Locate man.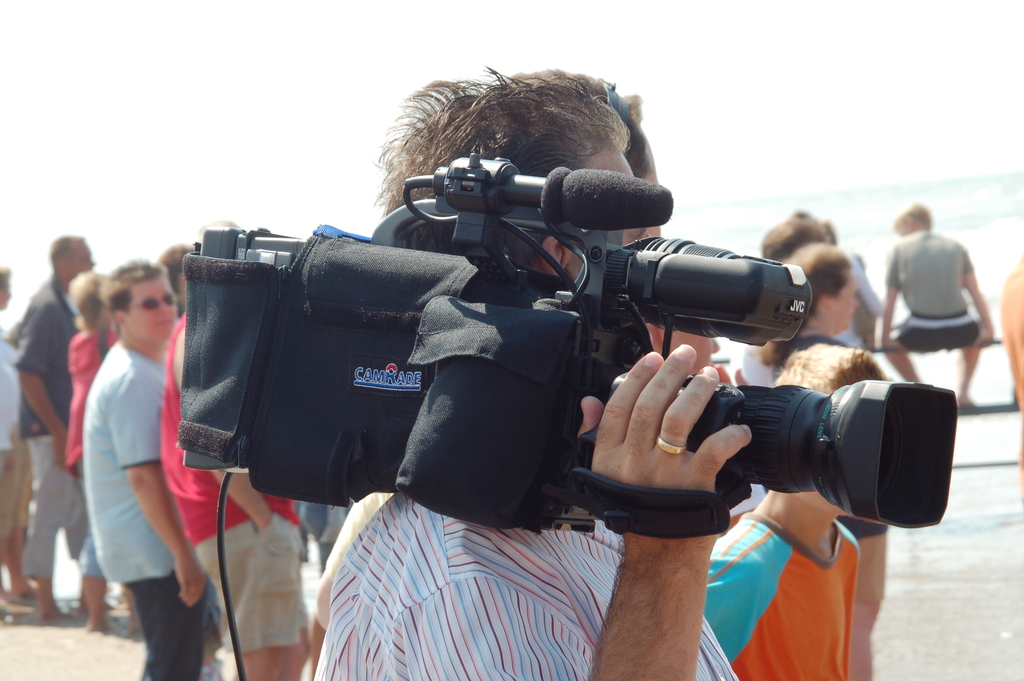
Bounding box: 998/254/1023/514.
